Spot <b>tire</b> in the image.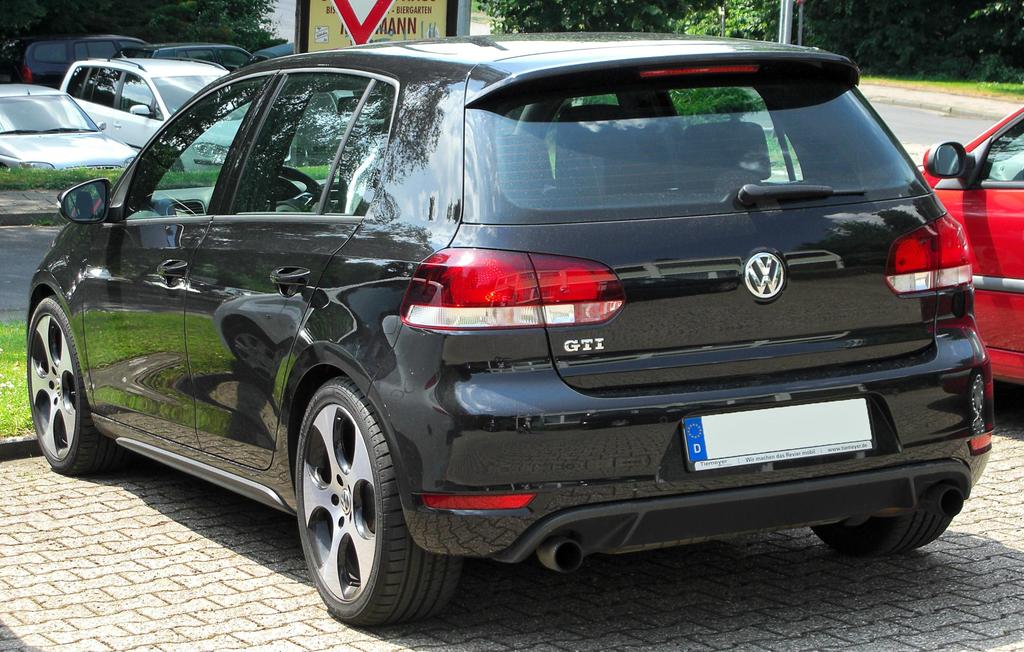
<b>tire</b> found at (x1=24, y1=290, x2=115, y2=478).
